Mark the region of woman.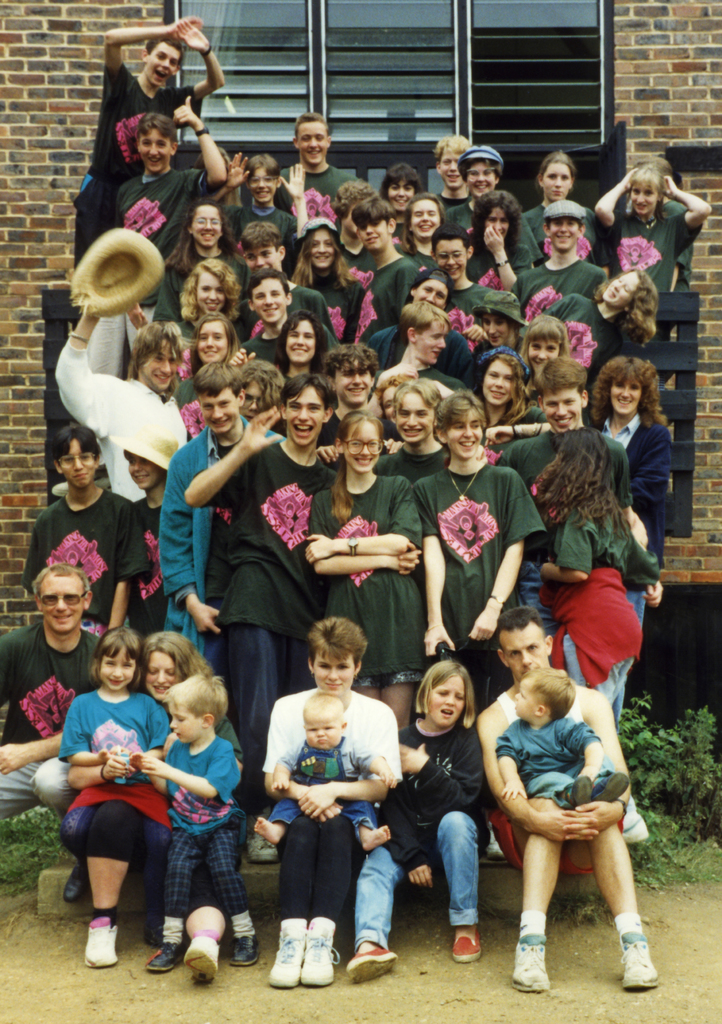
Region: bbox(157, 264, 235, 326).
